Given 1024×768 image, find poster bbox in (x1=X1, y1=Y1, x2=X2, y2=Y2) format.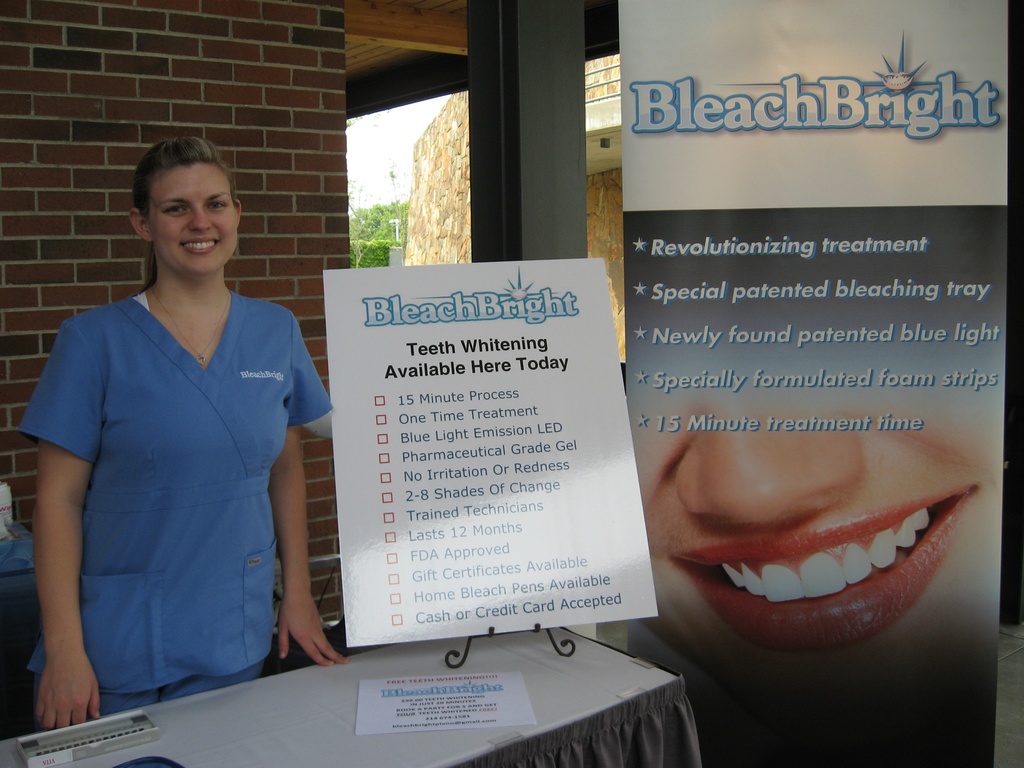
(x1=614, y1=1, x2=1006, y2=767).
